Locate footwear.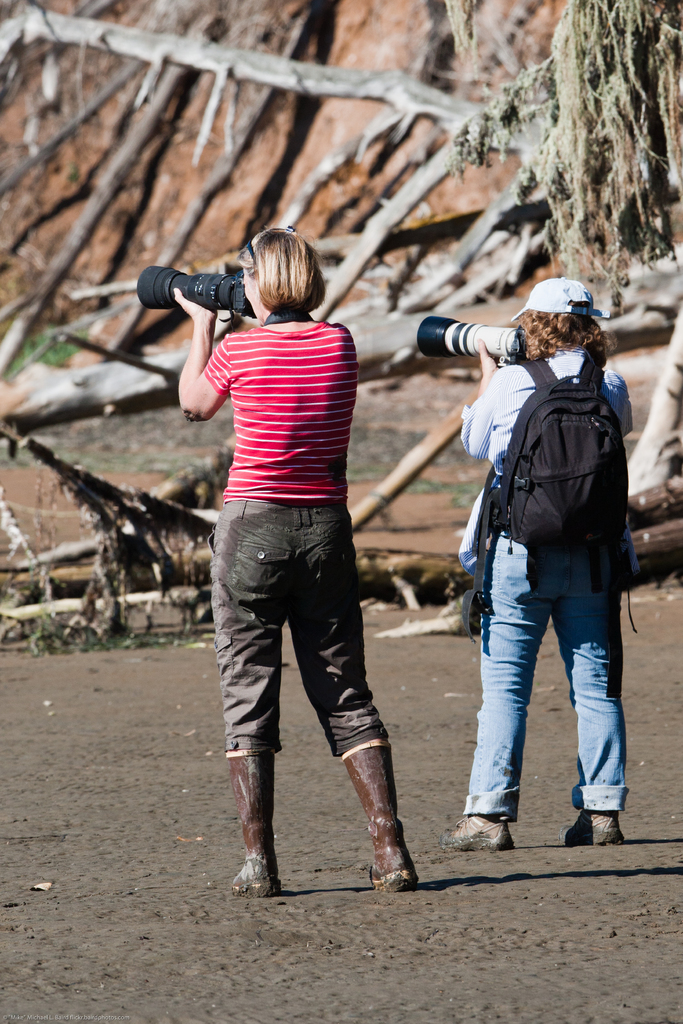
Bounding box: 215/751/288/896.
